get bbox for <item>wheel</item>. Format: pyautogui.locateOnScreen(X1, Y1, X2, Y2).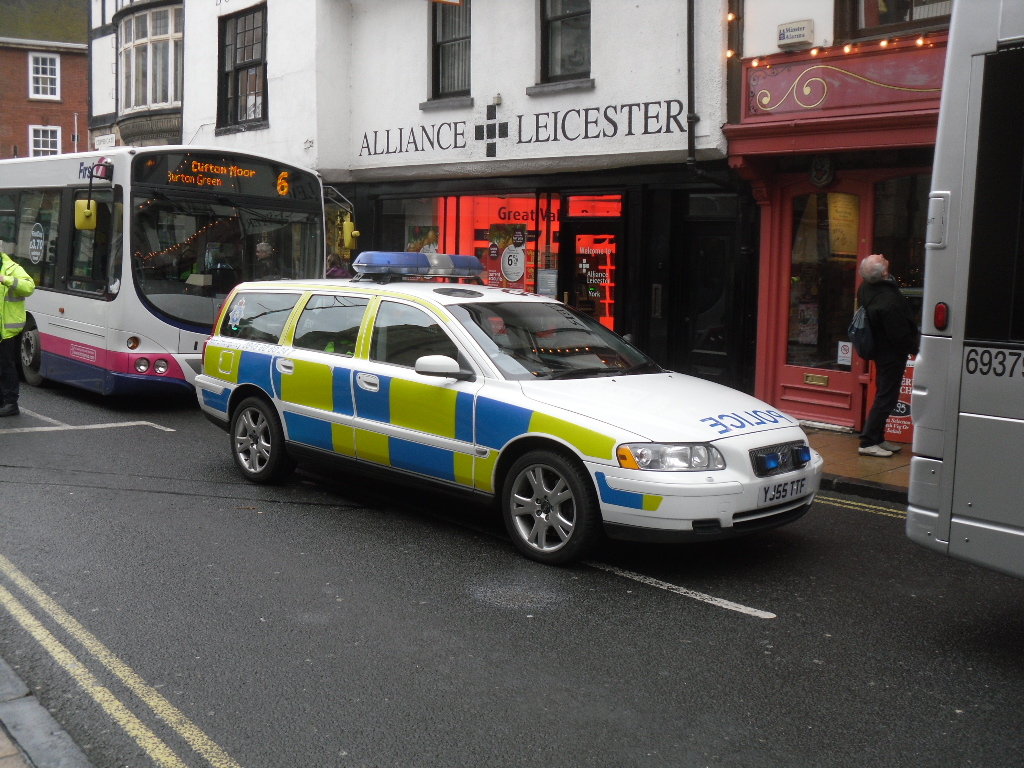
pyautogui.locateOnScreen(497, 458, 595, 558).
